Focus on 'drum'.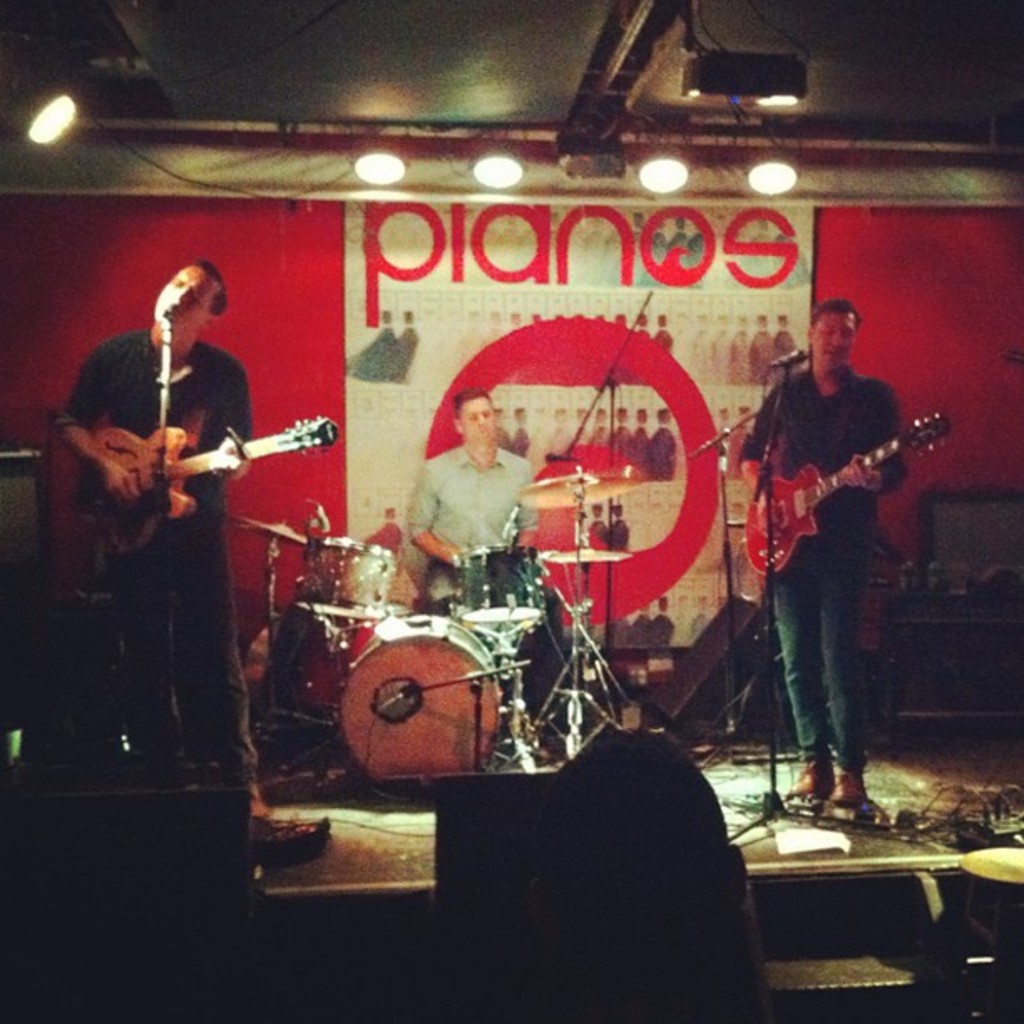
Focused at (303, 534, 395, 616).
